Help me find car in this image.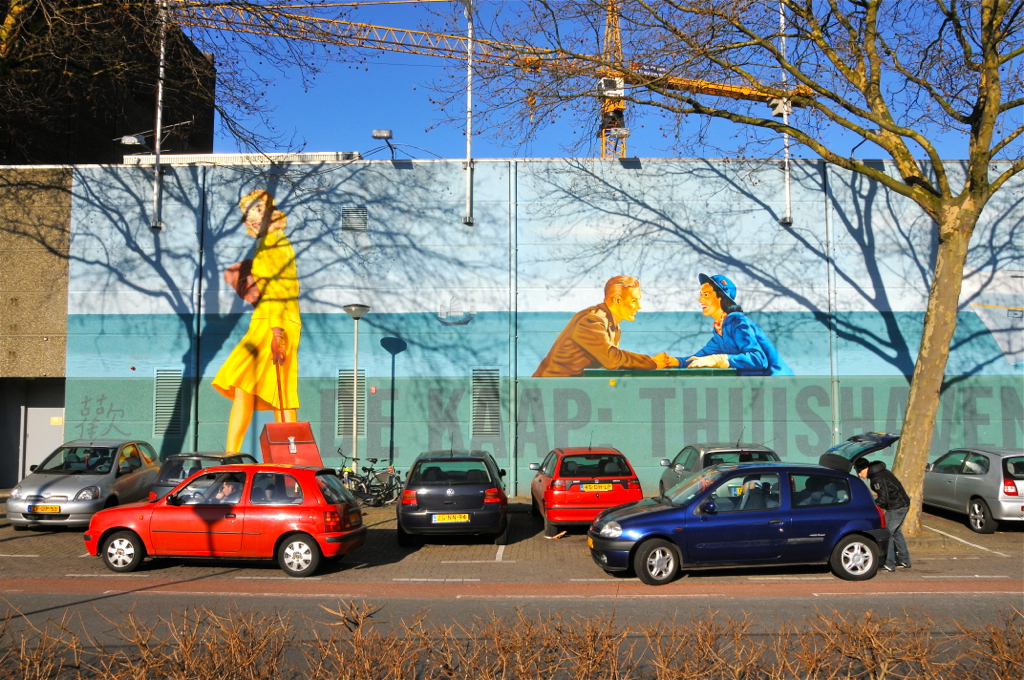
Found it: <box>139,445,248,504</box>.
